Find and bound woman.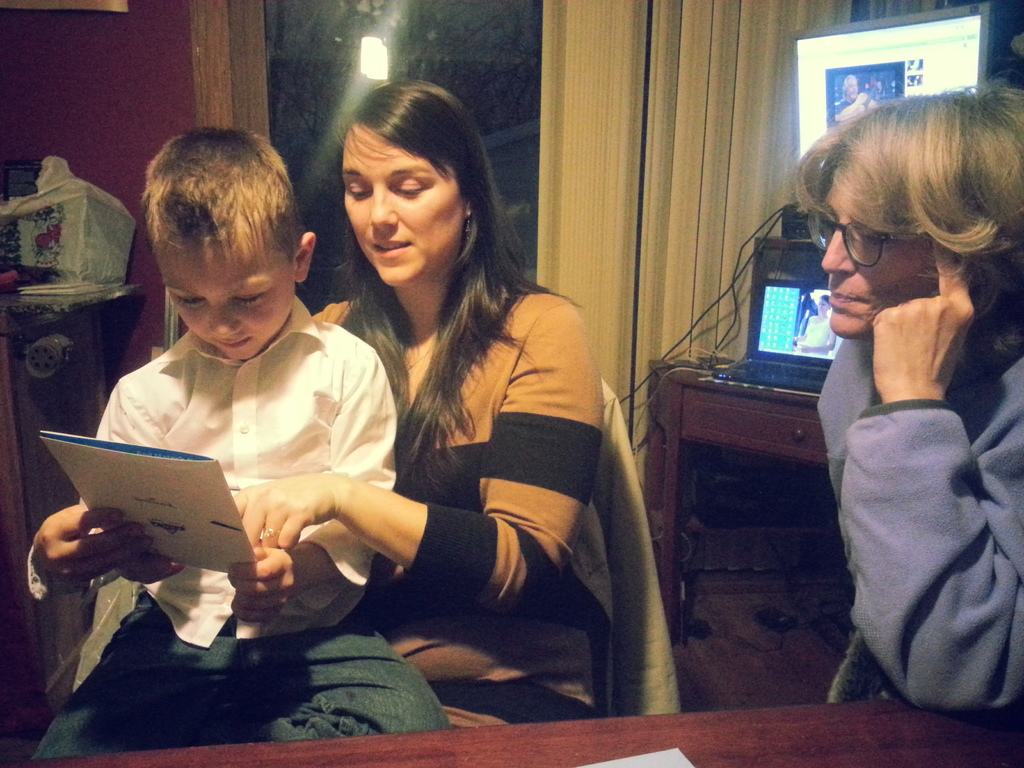
Bound: [301, 76, 623, 737].
